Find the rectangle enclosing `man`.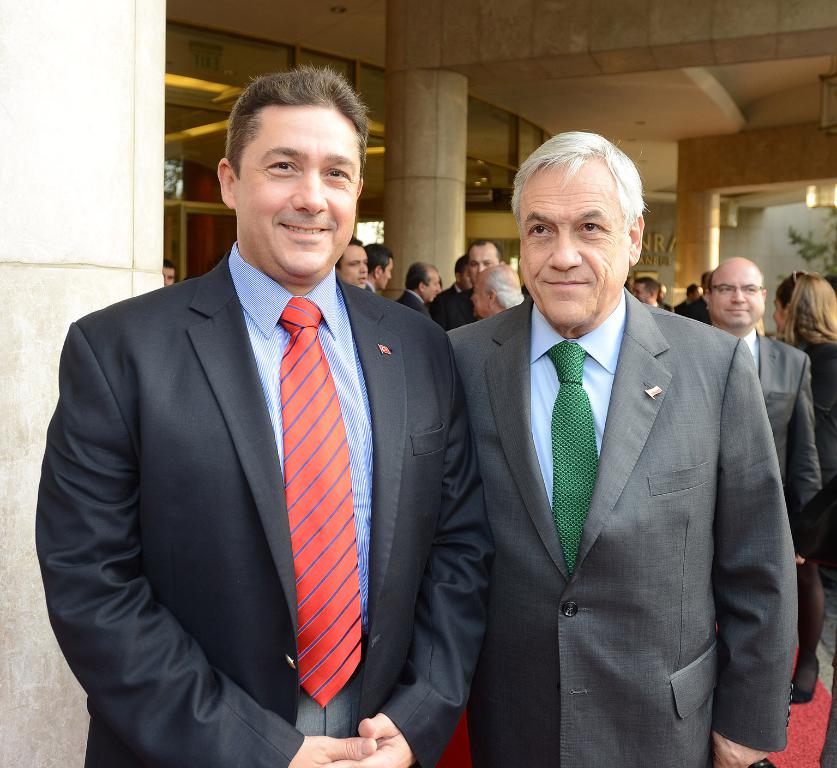
<region>399, 255, 442, 313</region>.
